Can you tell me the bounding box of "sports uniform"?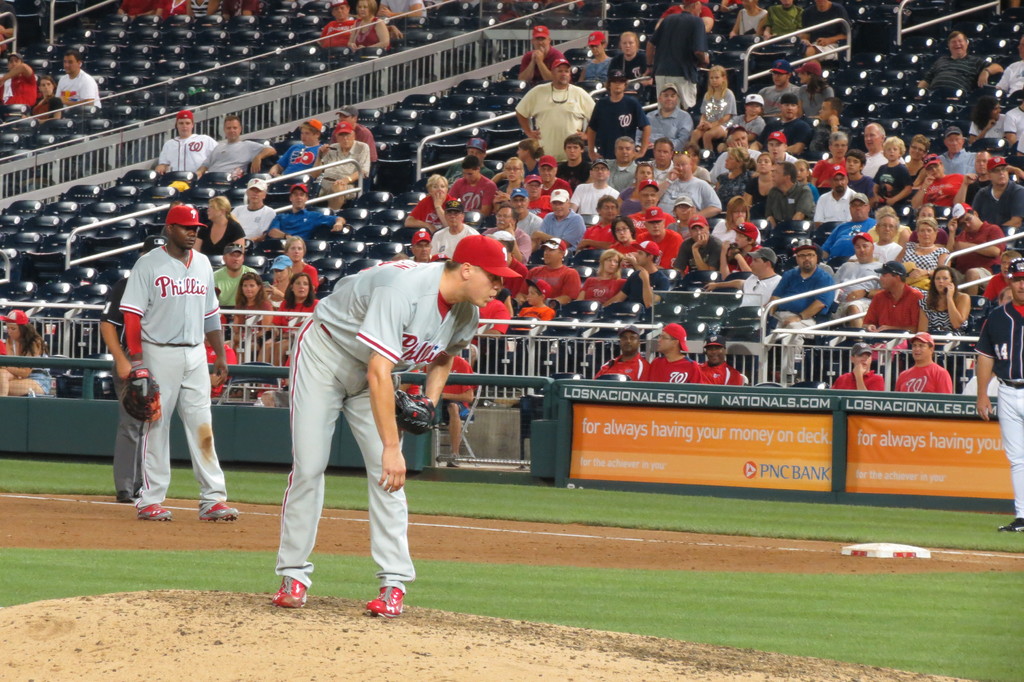
rect(198, 136, 264, 181).
